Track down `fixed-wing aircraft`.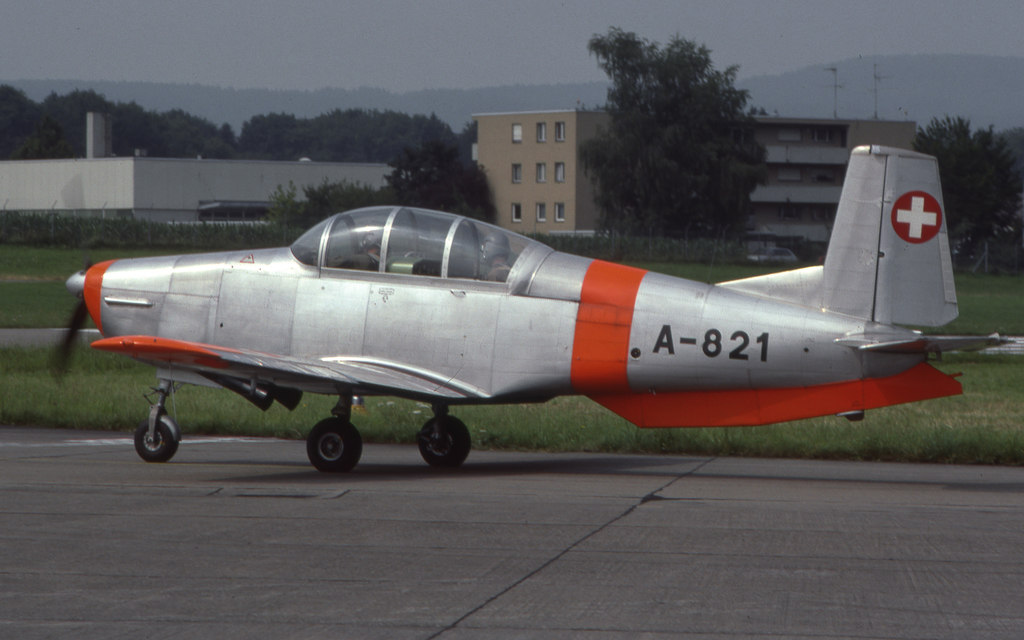
Tracked to box=[65, 138, 1019, 470].
